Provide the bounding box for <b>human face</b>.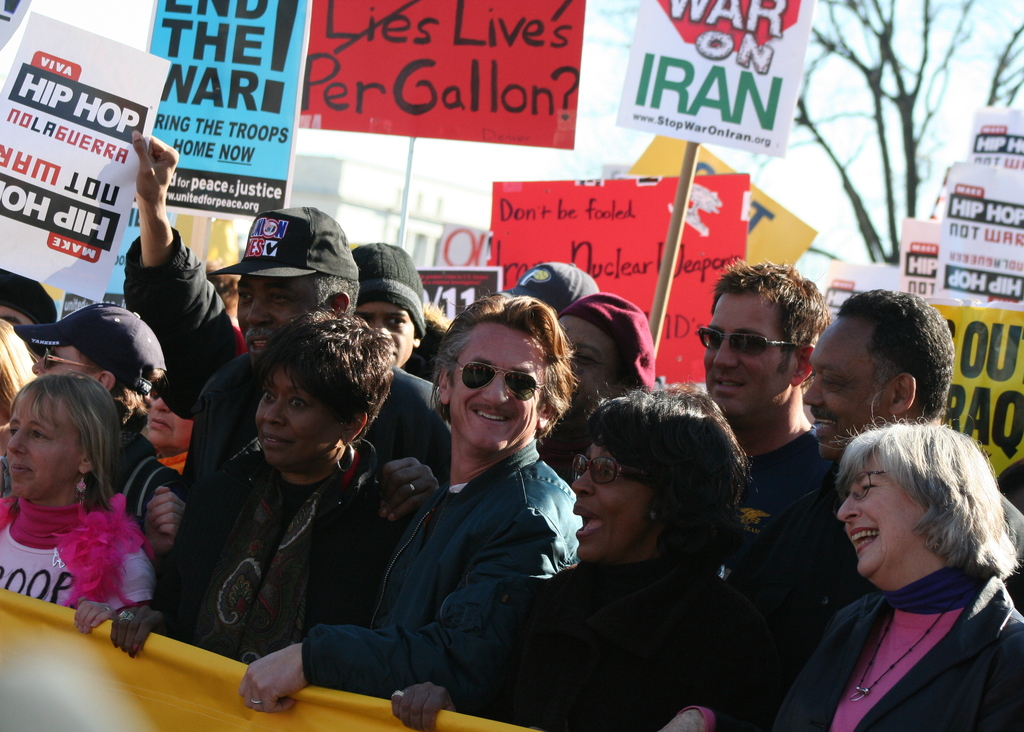
left=33, top=341, right=95, bottom=377.
